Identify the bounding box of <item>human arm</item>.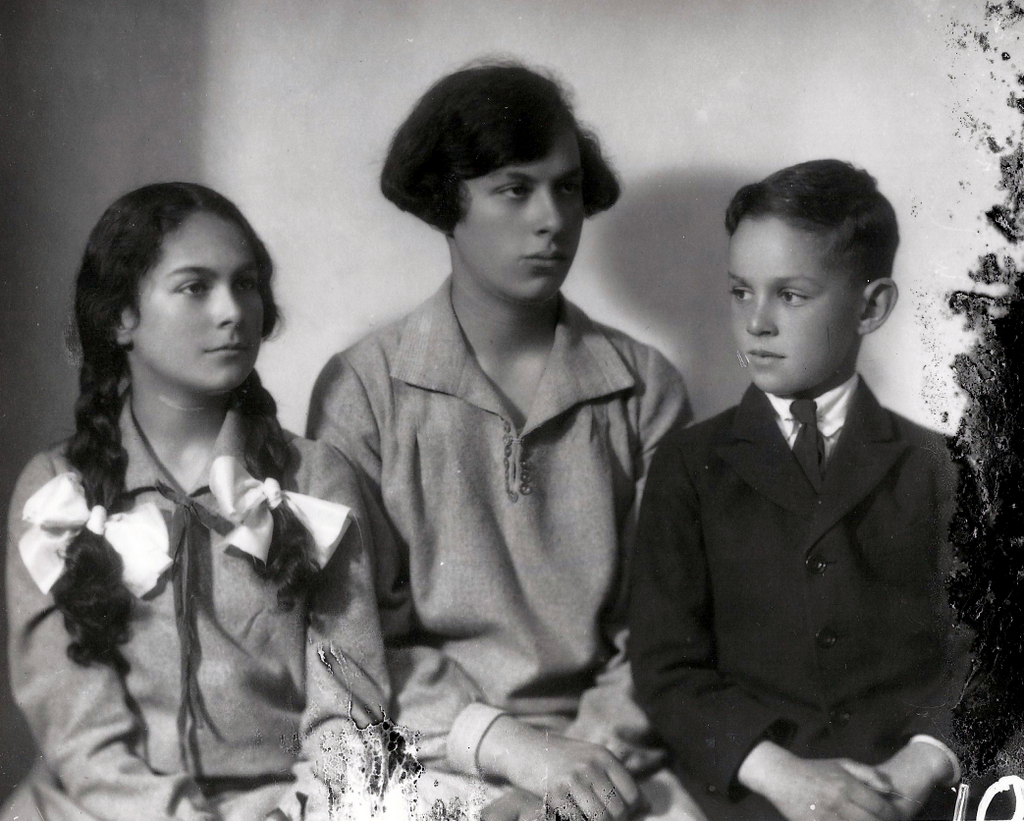
bbox=[325, 333, 641, 820].
